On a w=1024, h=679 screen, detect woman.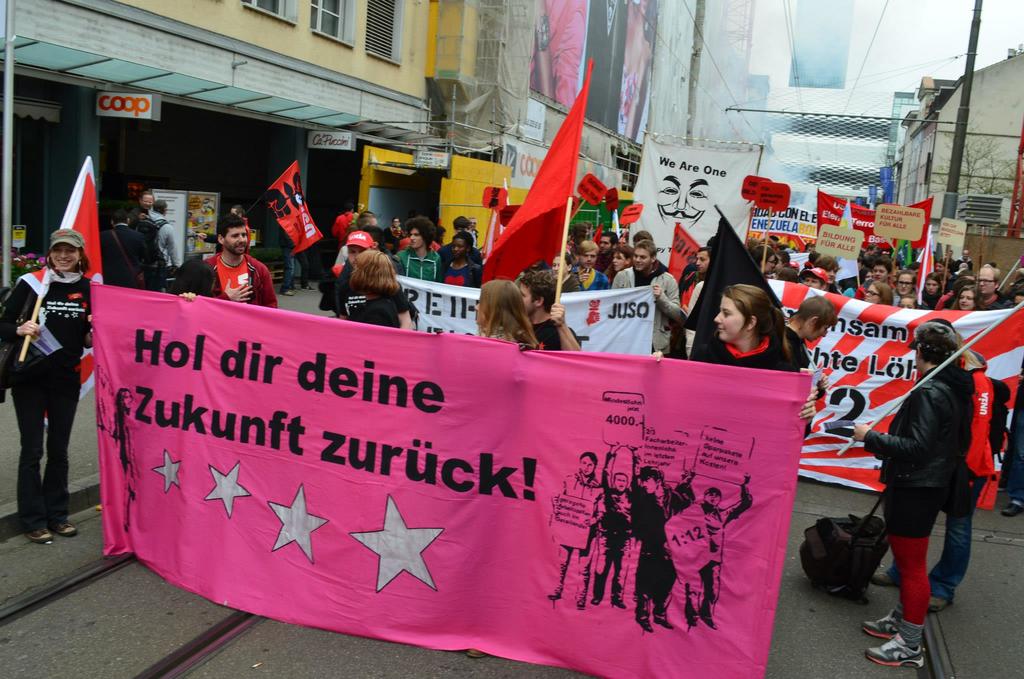
region(556, 251, 591, 289).
